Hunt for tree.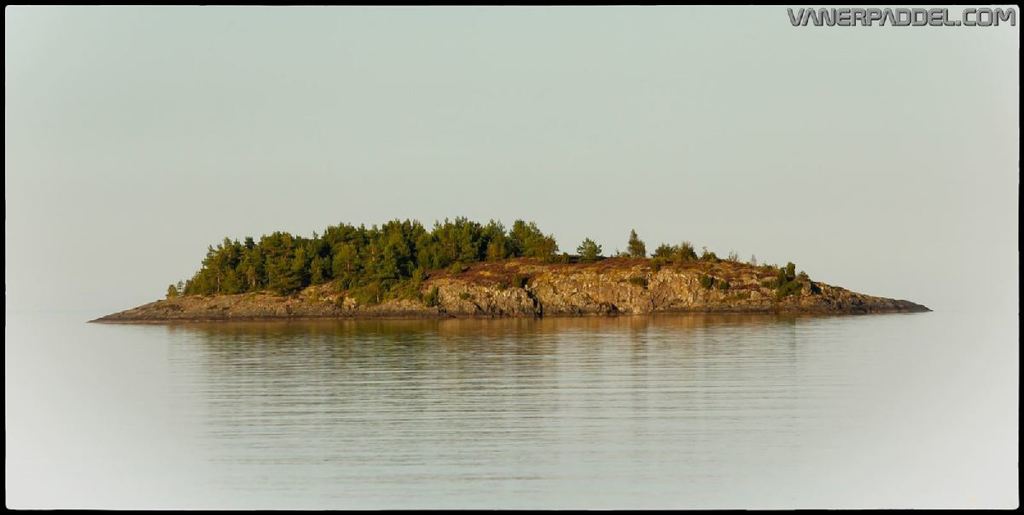
Hunted down at 184, 239, 208, 290.
